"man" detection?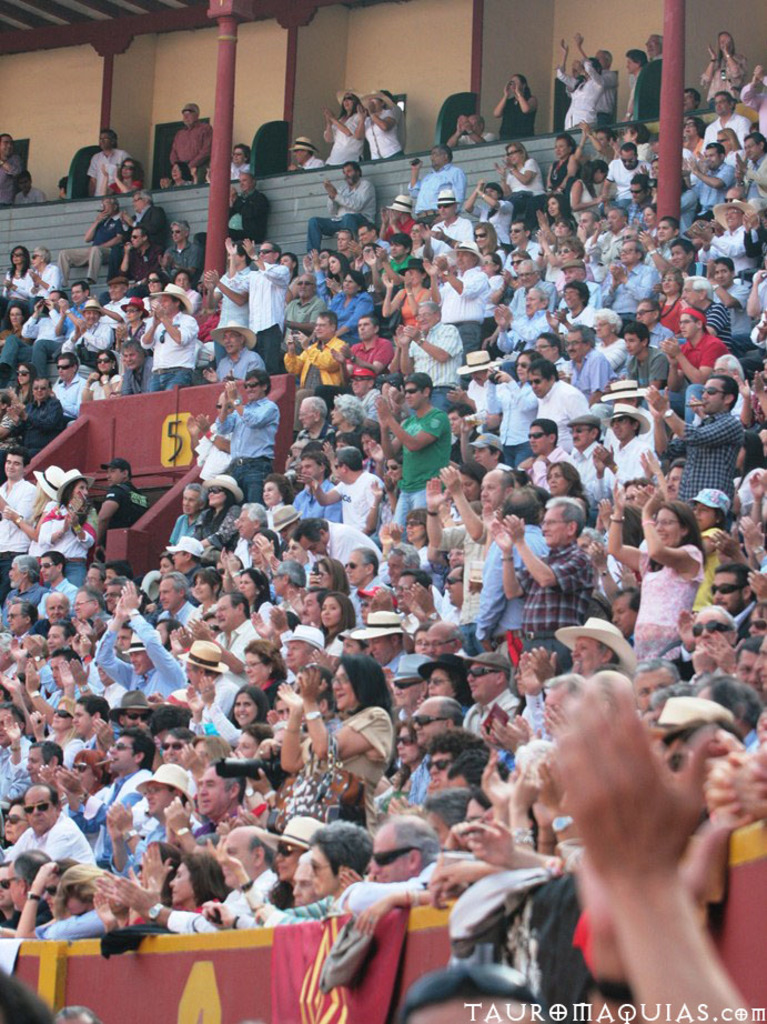
(218, 370, 280, 506)
